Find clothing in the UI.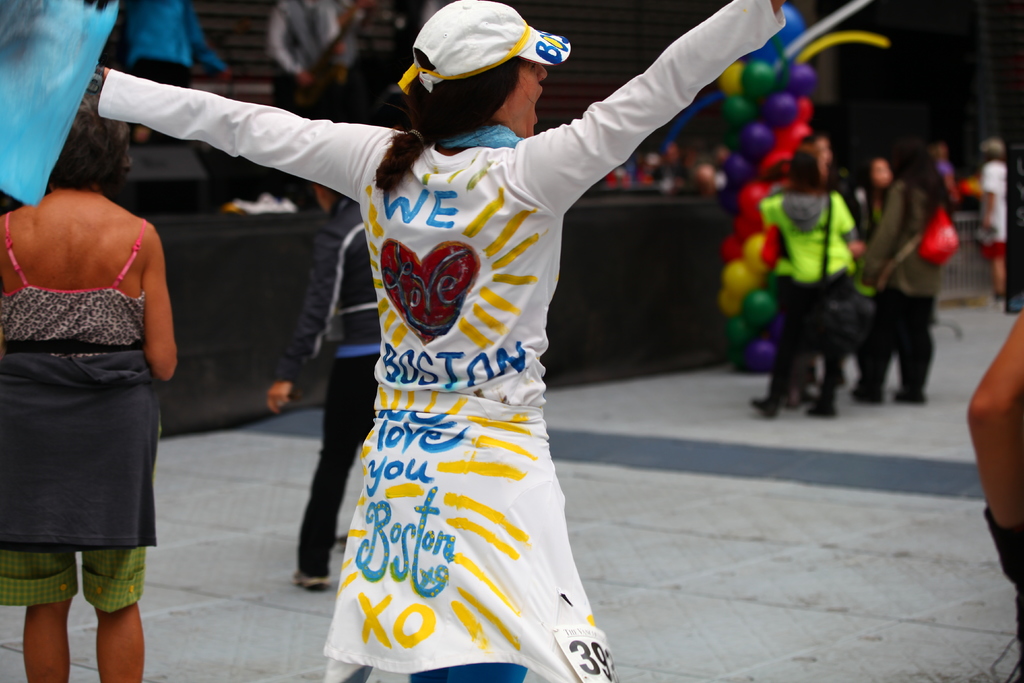
UI element at x1=24, y1=220, x2=163, y2=604.
